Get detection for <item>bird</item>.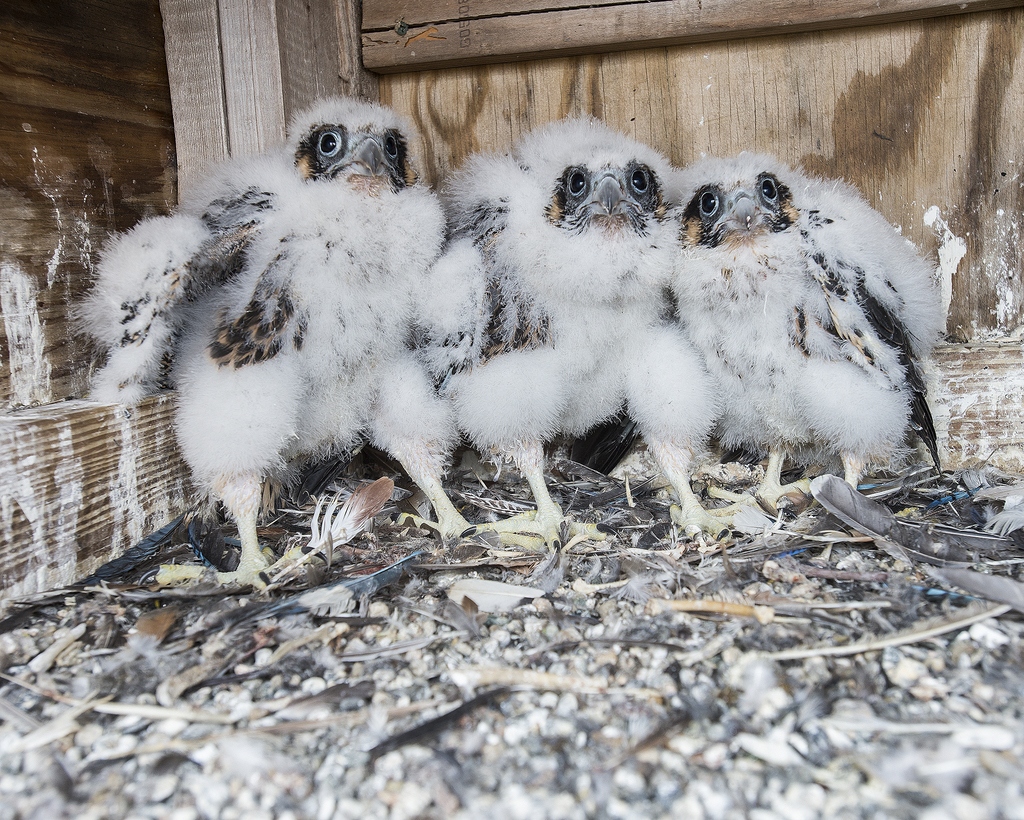
Detection: locate(668, 149, 945, 511).
